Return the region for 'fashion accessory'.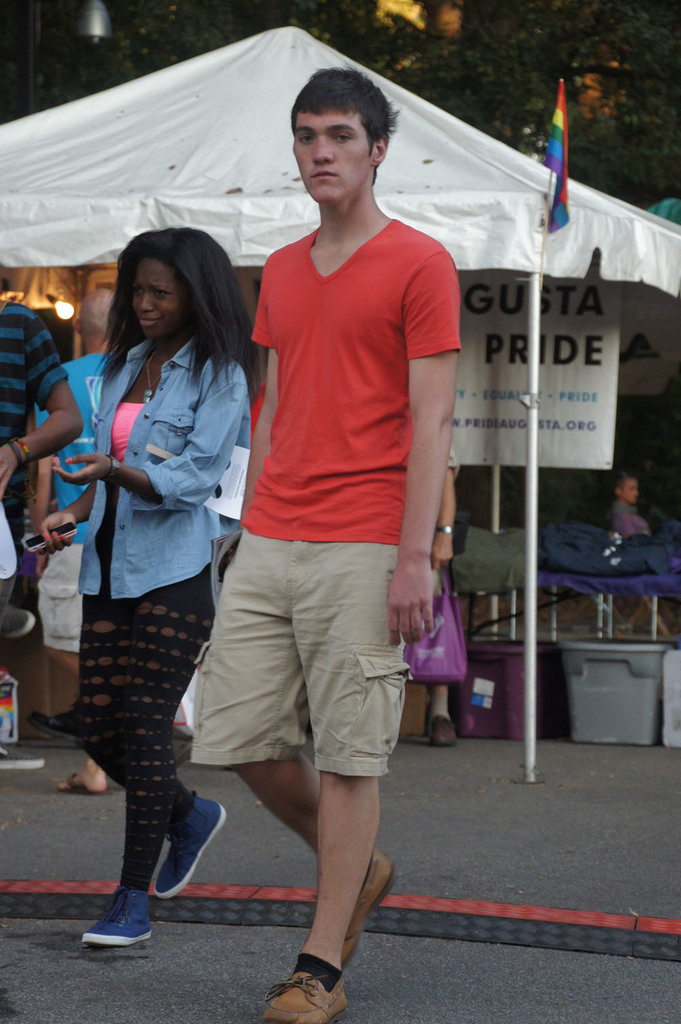
[153,790,228,901].
